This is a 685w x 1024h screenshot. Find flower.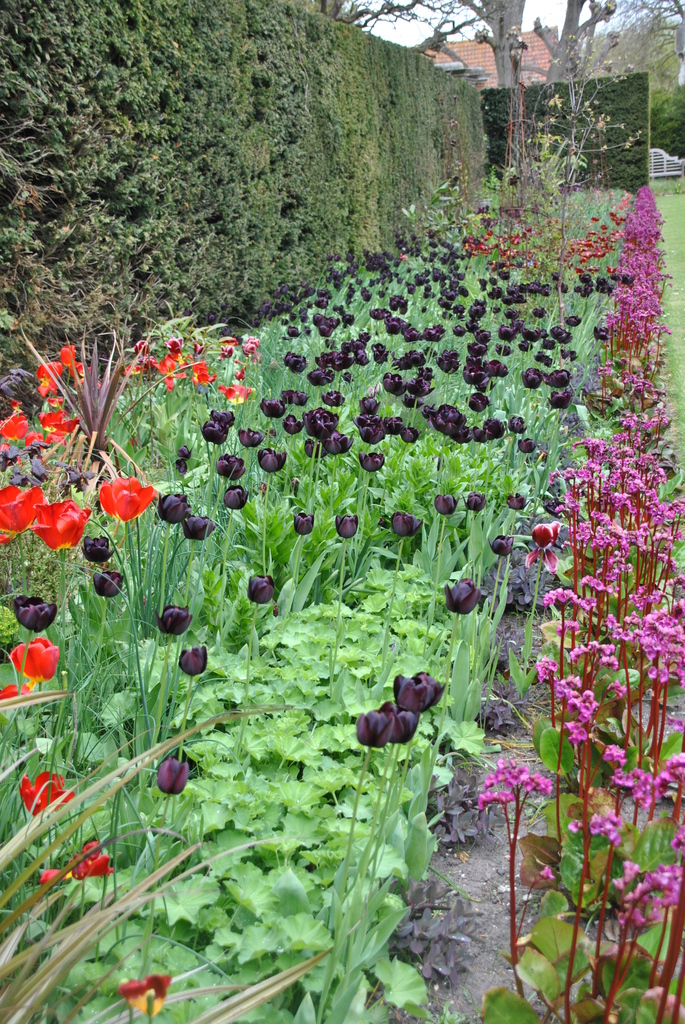
Bounding box: 414,667,445,705.
